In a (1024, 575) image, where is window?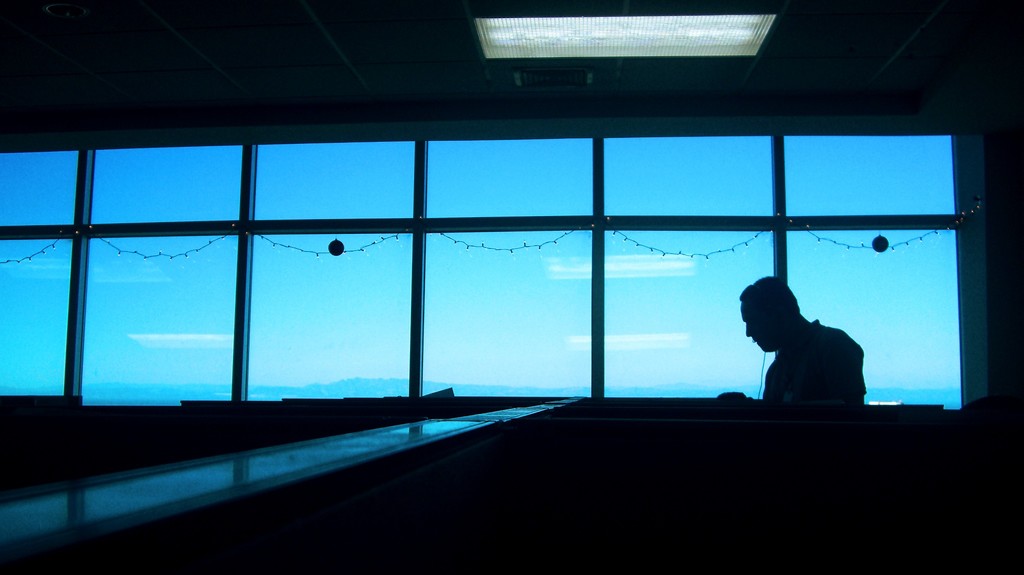
598, 136, 771, 396.
